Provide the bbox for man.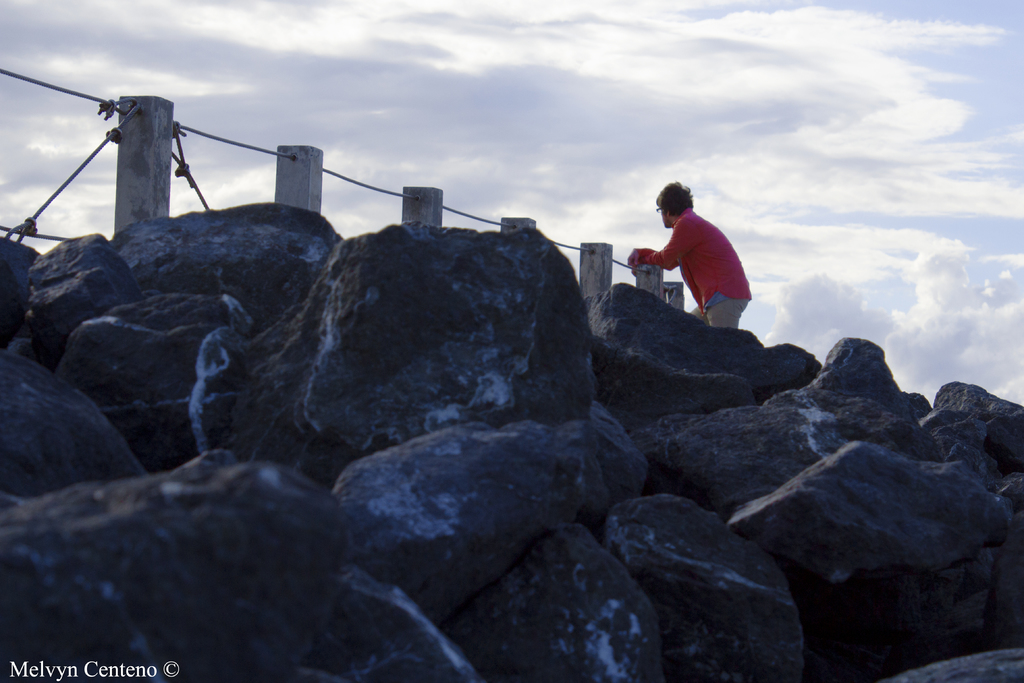
bbox=[632, 179, 760, 350].
